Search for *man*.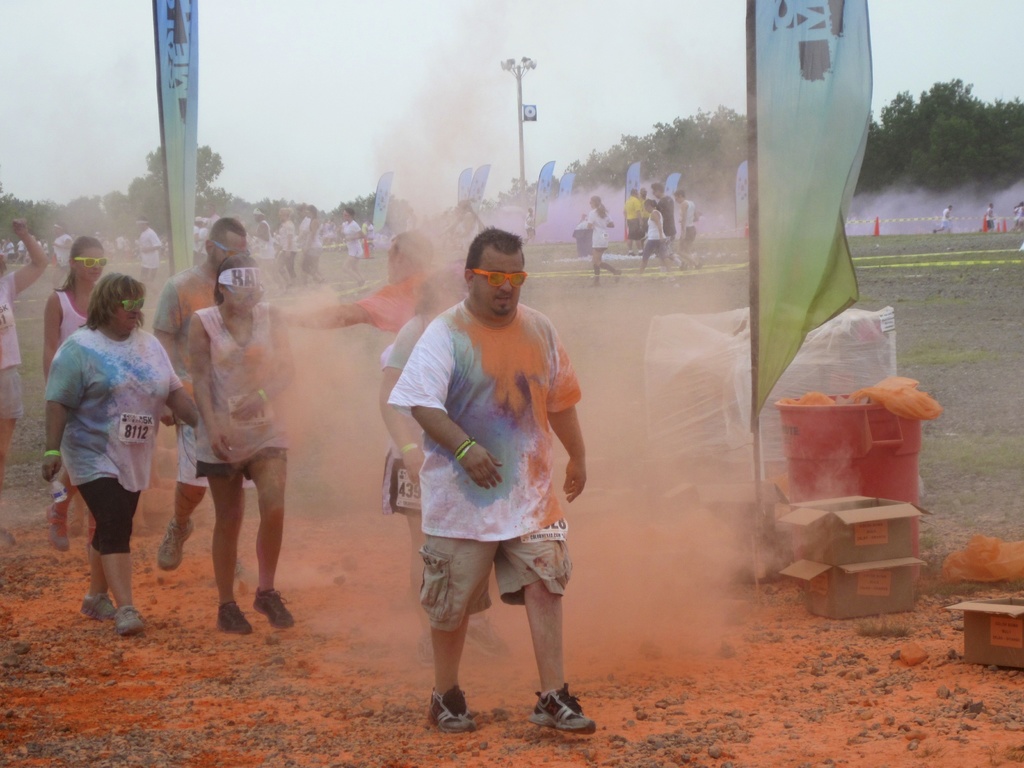
Found at 984,202,995,236.
